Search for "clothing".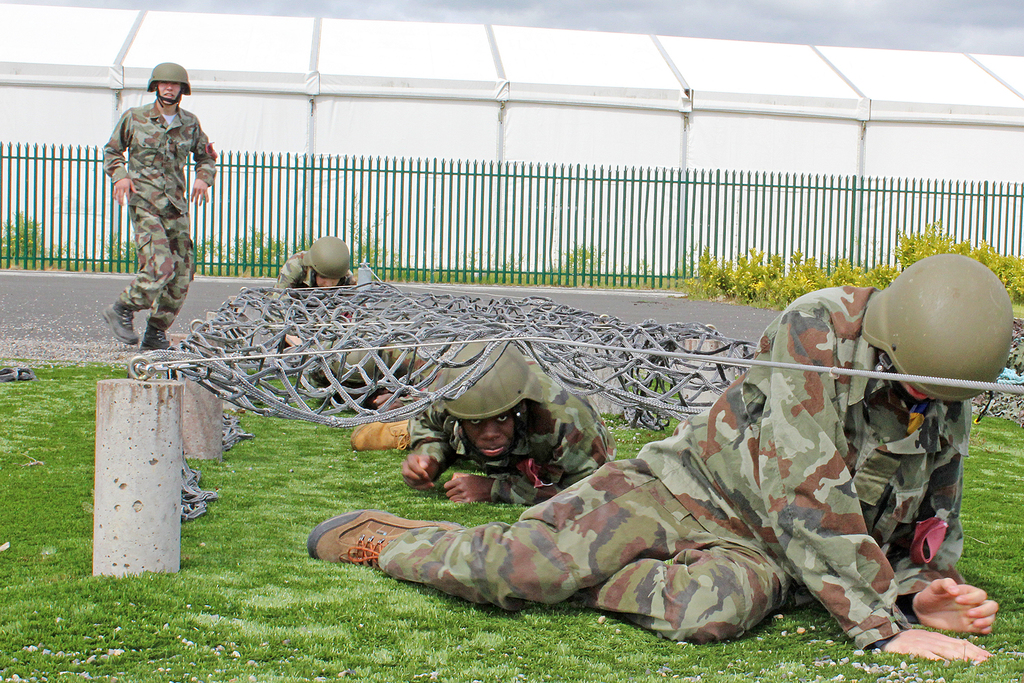
Found at [x1=380, y1=284, x2=964, y2=652].
